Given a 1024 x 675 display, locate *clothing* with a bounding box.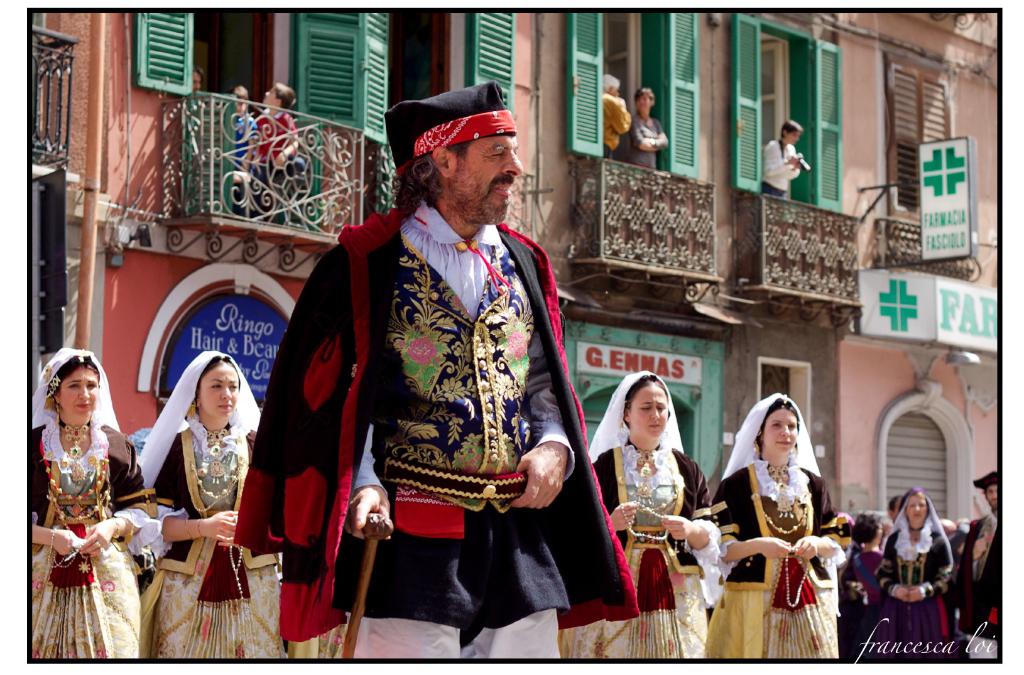
Located: [left=752, top=135, right=802, bottom=195].
